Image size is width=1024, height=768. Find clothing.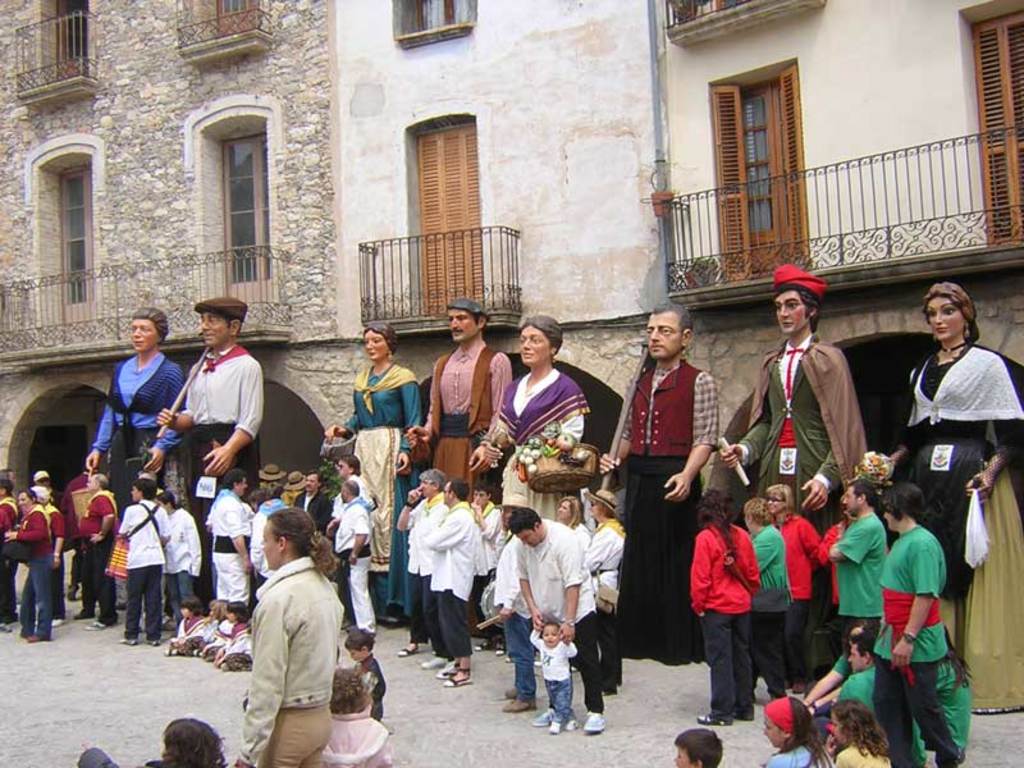
locate(479, 502, 503, 577).
